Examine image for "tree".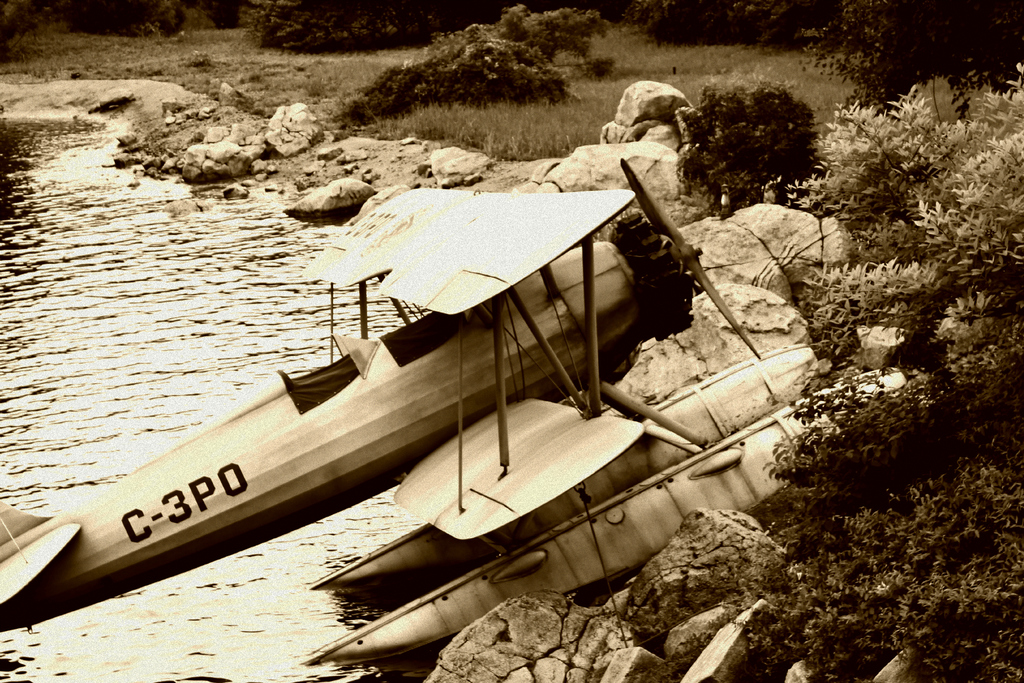
Examination result: rect(244, 0, 500, 44).
